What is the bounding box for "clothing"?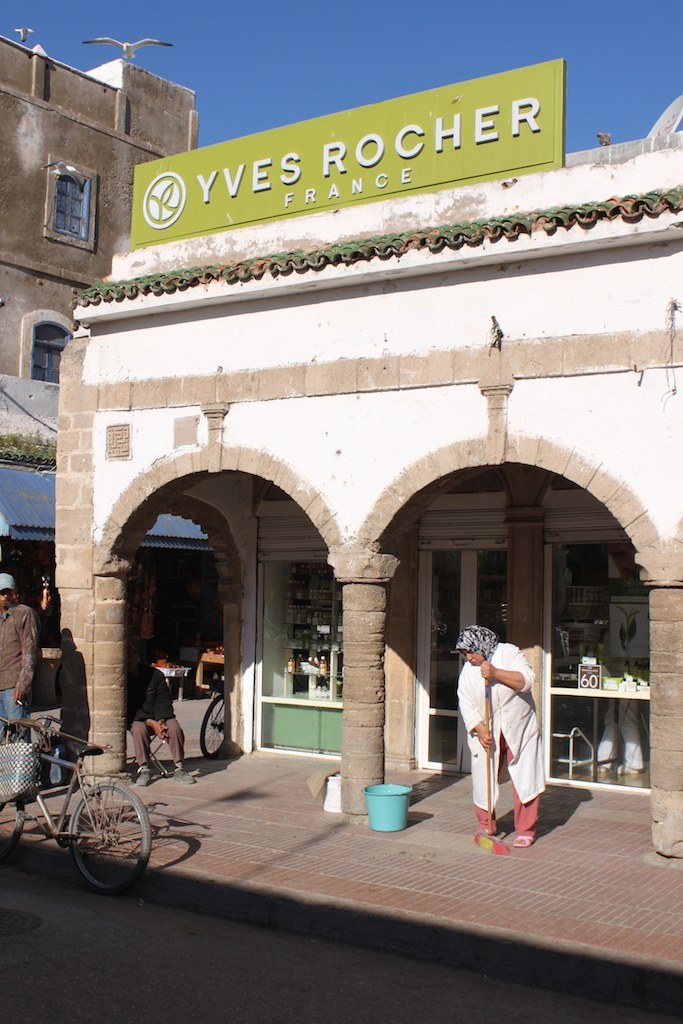
[x1=124, y1=662, x2=187, y2=760].
